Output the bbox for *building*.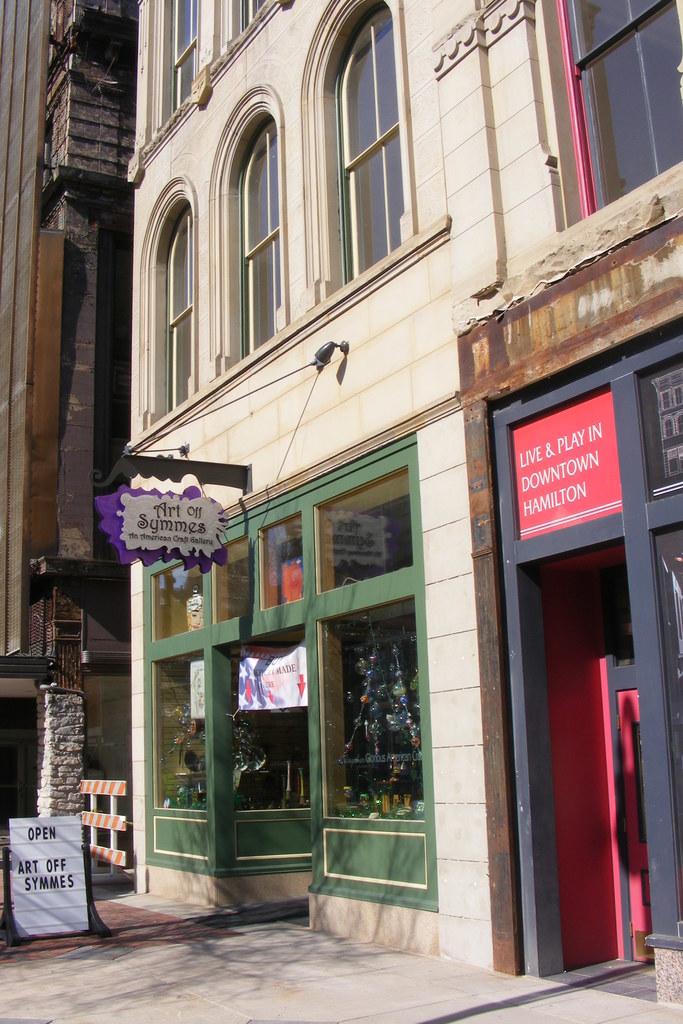
121/0/682/1008.
